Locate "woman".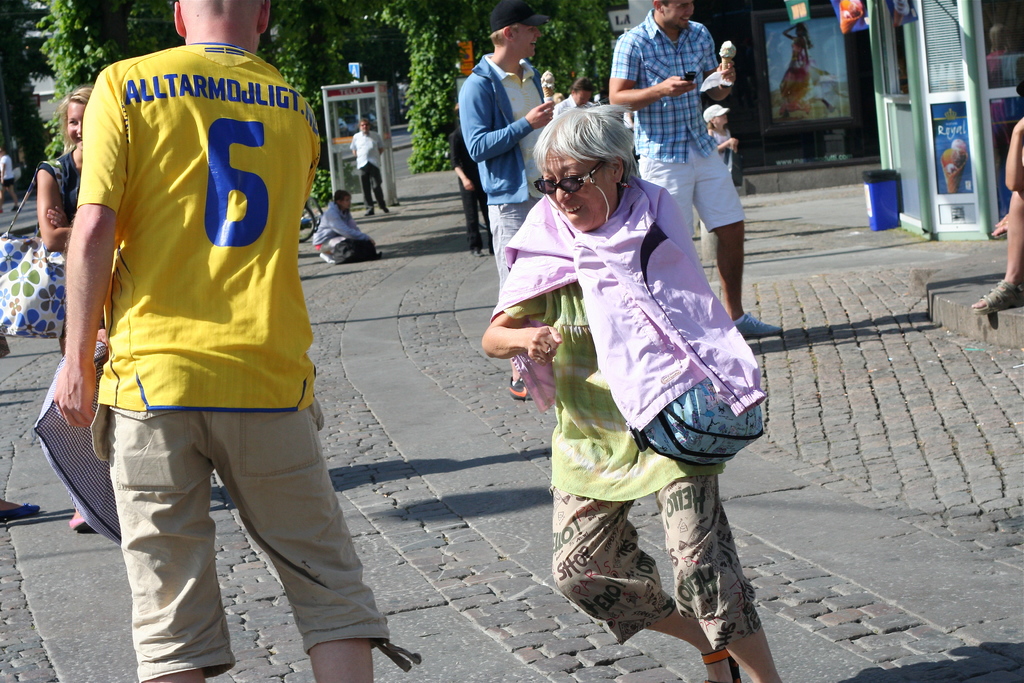
Bounding box: region(37, 85, 102, 533).
